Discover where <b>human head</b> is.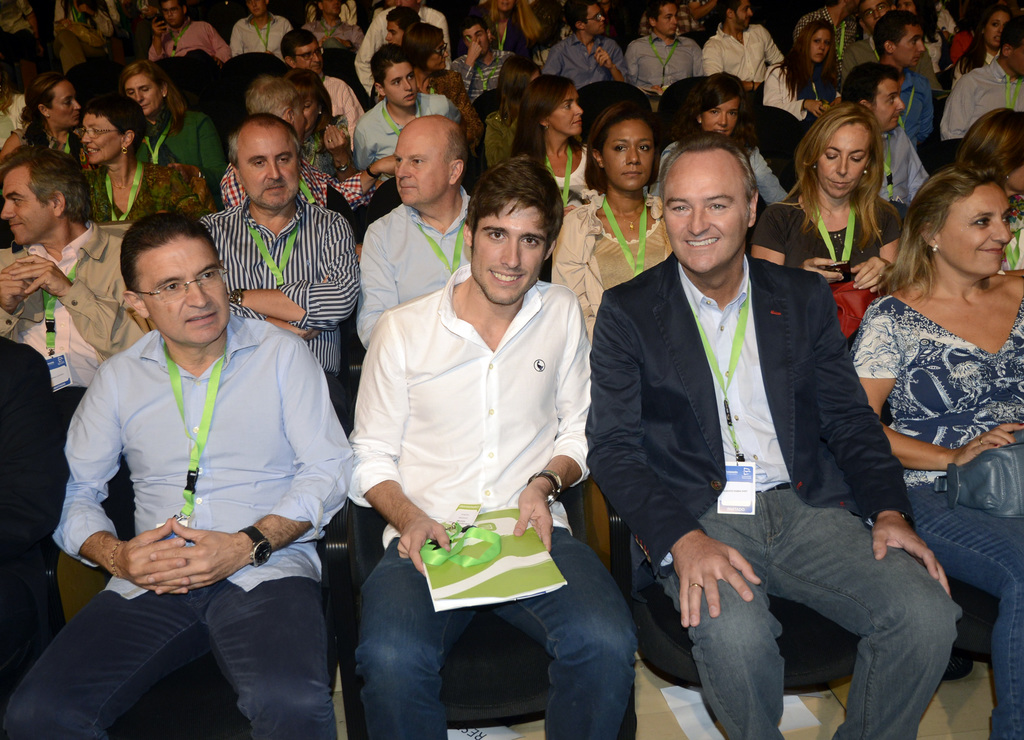
Discovered at box=[493, 0, 522, 12].
